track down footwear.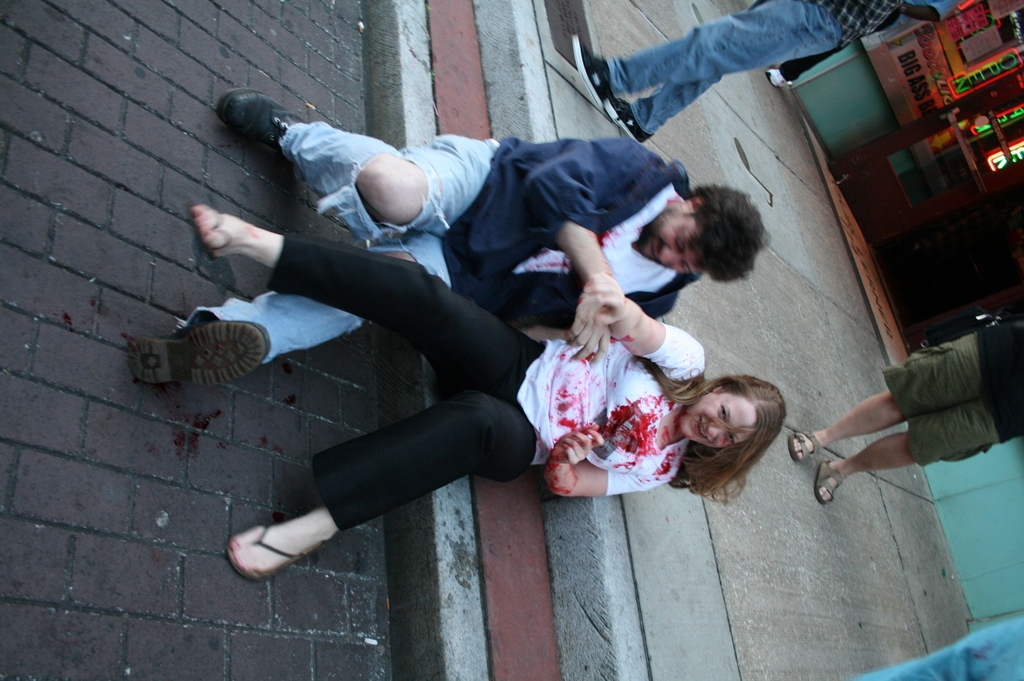
Tracked to [left=572, top=37, right=609, bottom=115].
